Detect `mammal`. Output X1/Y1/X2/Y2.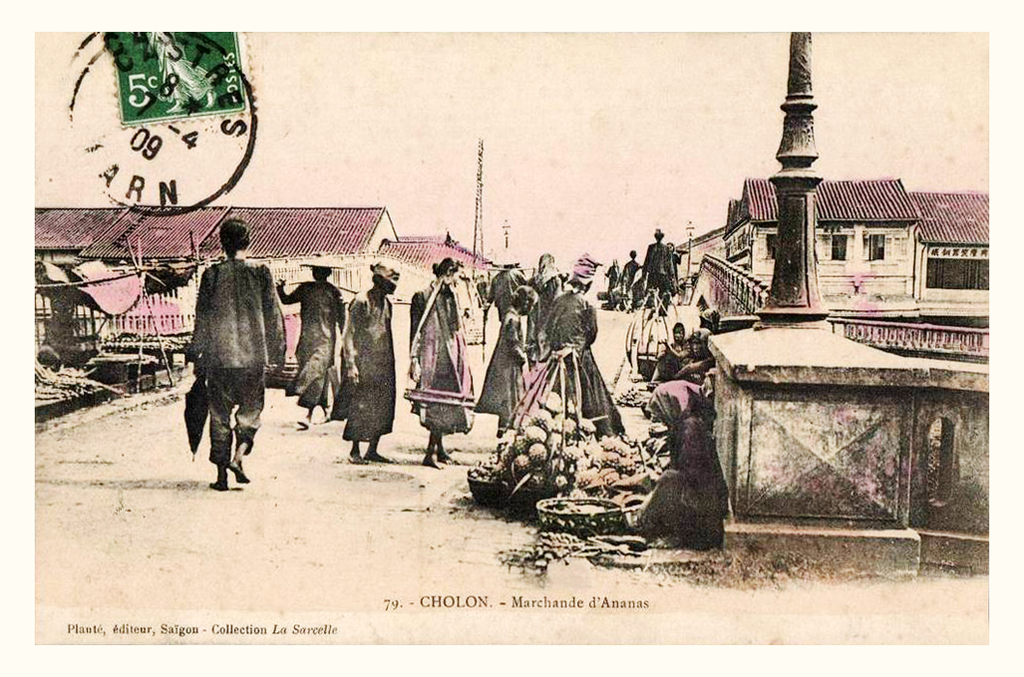
277/254/351/418.
